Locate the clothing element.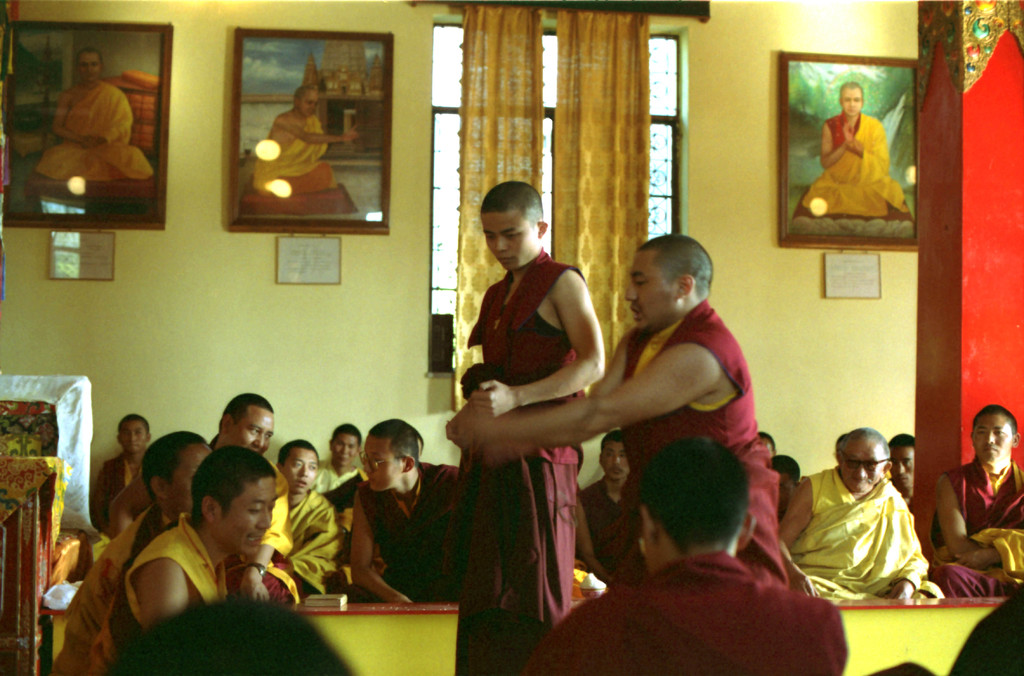
Element bbox: 327, 475, 355, 506.
